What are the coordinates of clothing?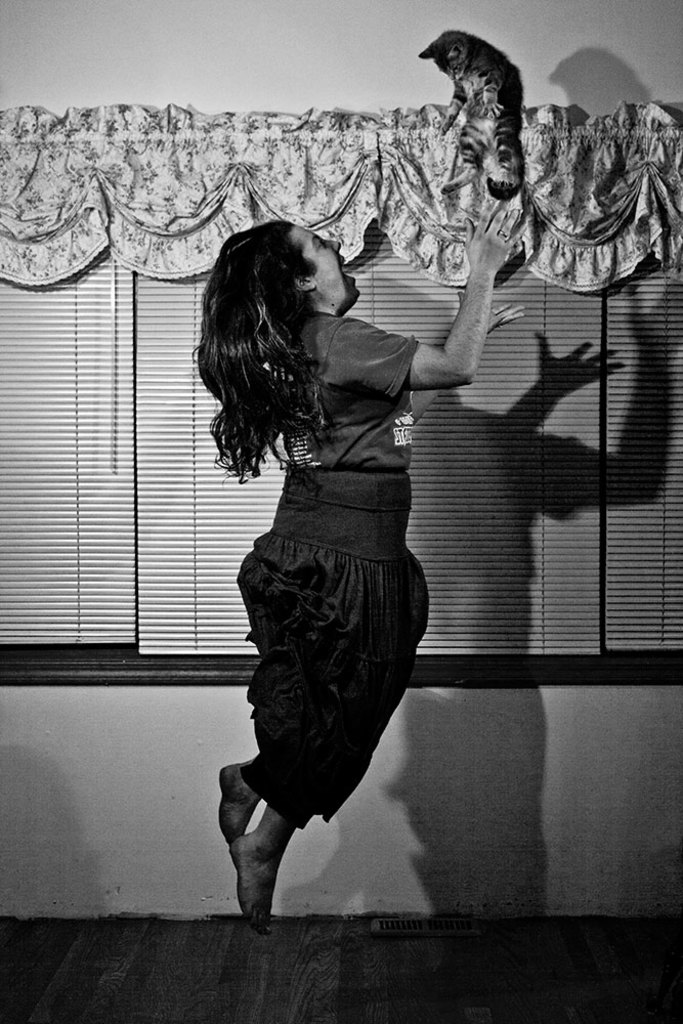
crop(238, 313, 445, 821).
